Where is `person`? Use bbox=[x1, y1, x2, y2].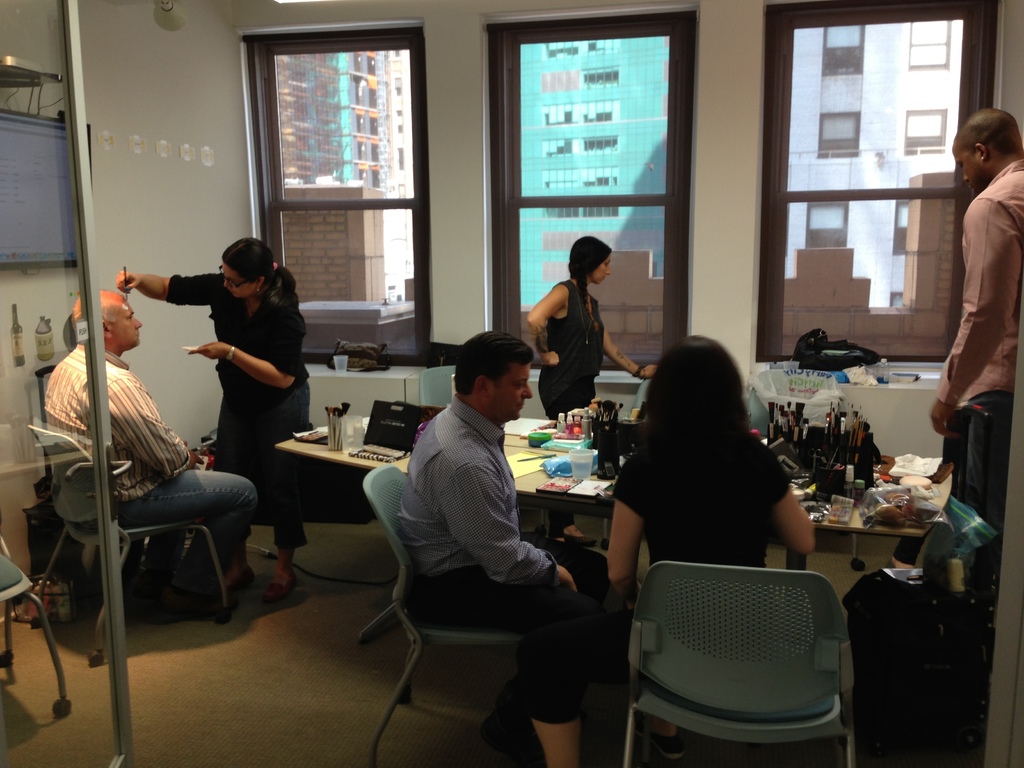
bbox=[388, 323, 611, 762].
